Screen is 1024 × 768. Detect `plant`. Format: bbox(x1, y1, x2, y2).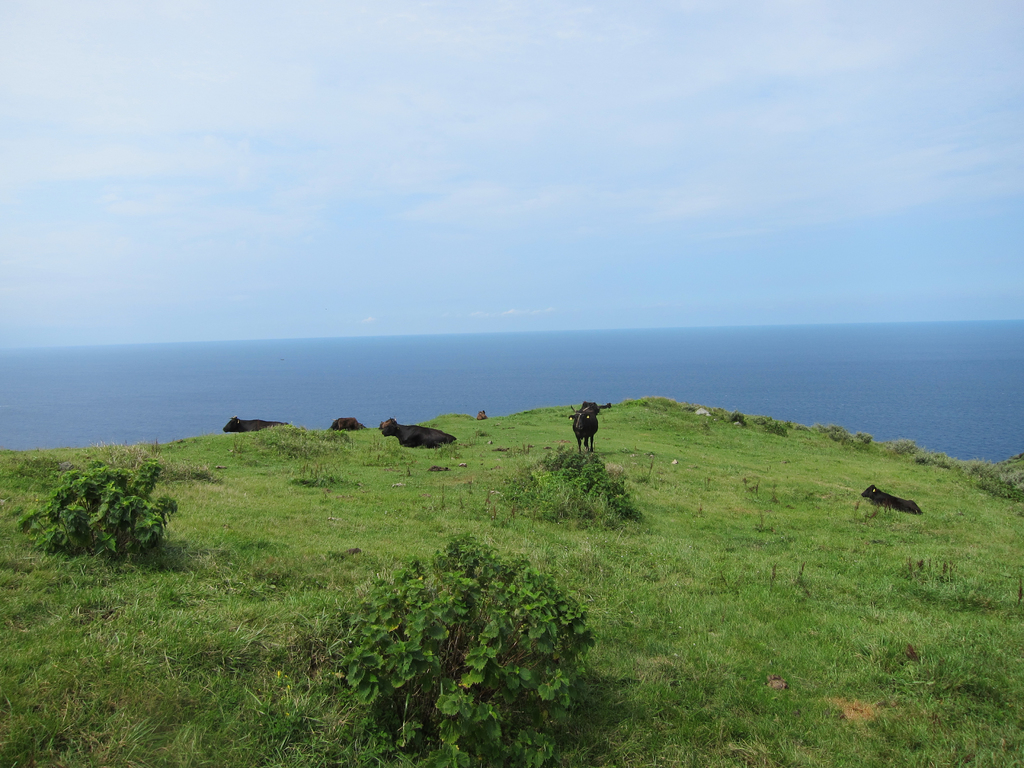
bbox(33, 438, 194, 580).
